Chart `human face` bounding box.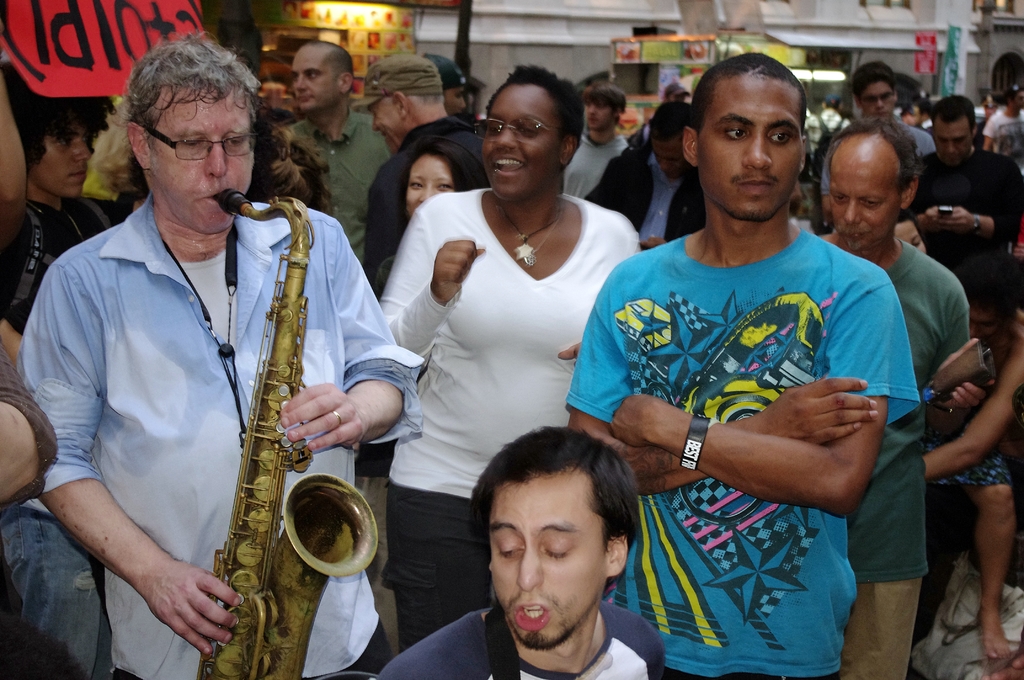
Charted: 483/81/561/198.
